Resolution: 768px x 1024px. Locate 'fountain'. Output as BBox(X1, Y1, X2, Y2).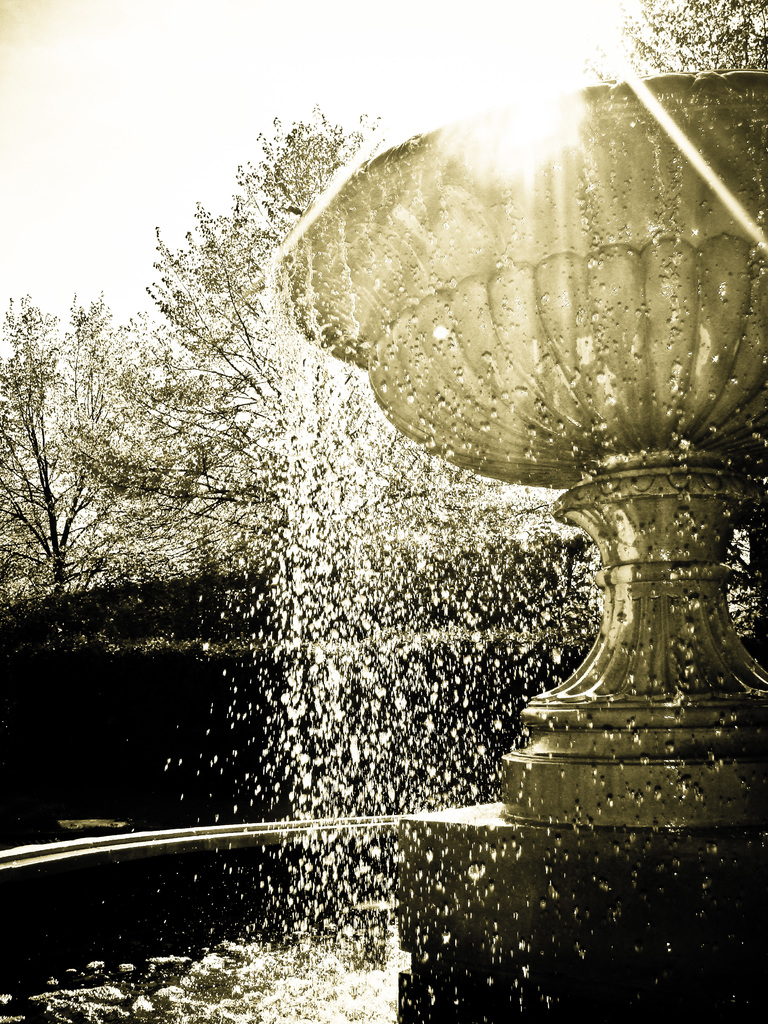
BBox(242, 65, 746, 542).
